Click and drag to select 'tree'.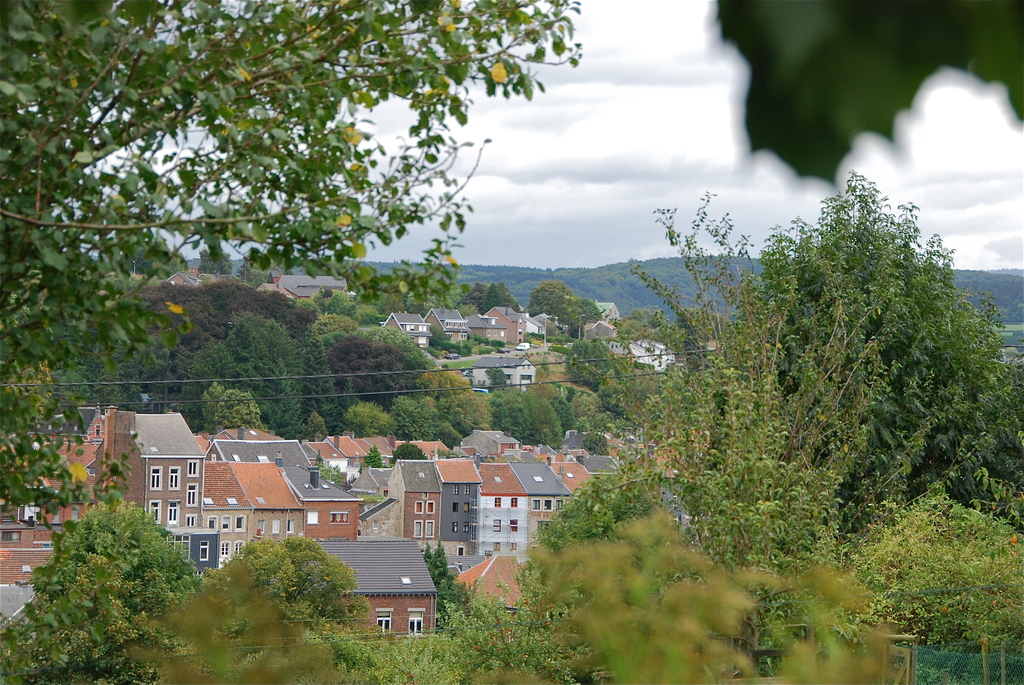
Selection: <bbox>359, 449, 385, 476</bbox>.
